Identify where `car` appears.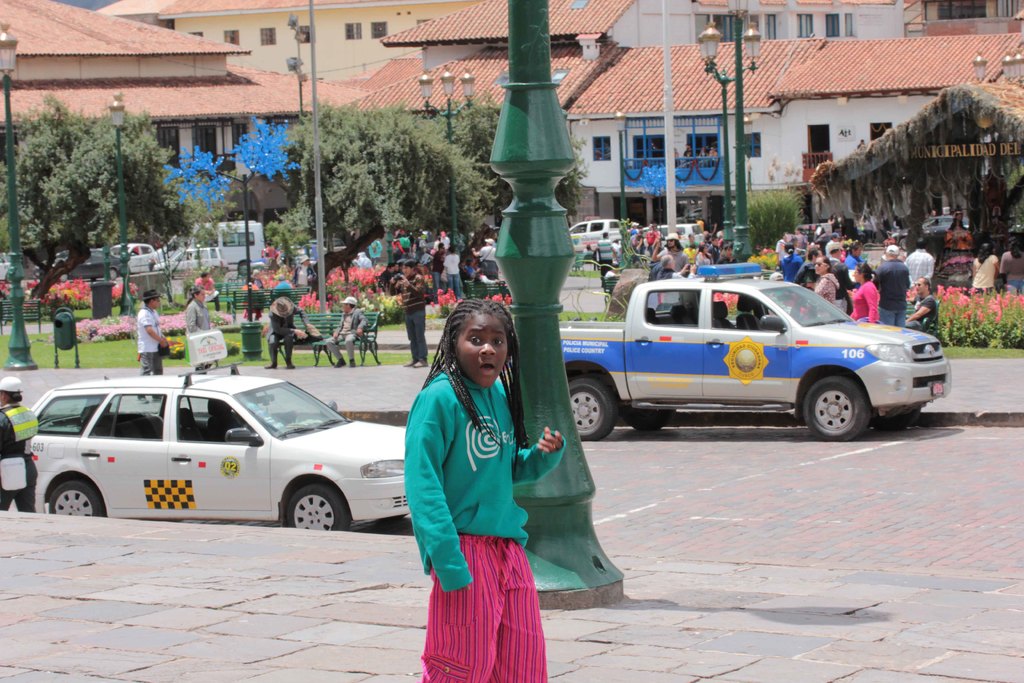
Appears at bbox(149, 247, 224, 272).
